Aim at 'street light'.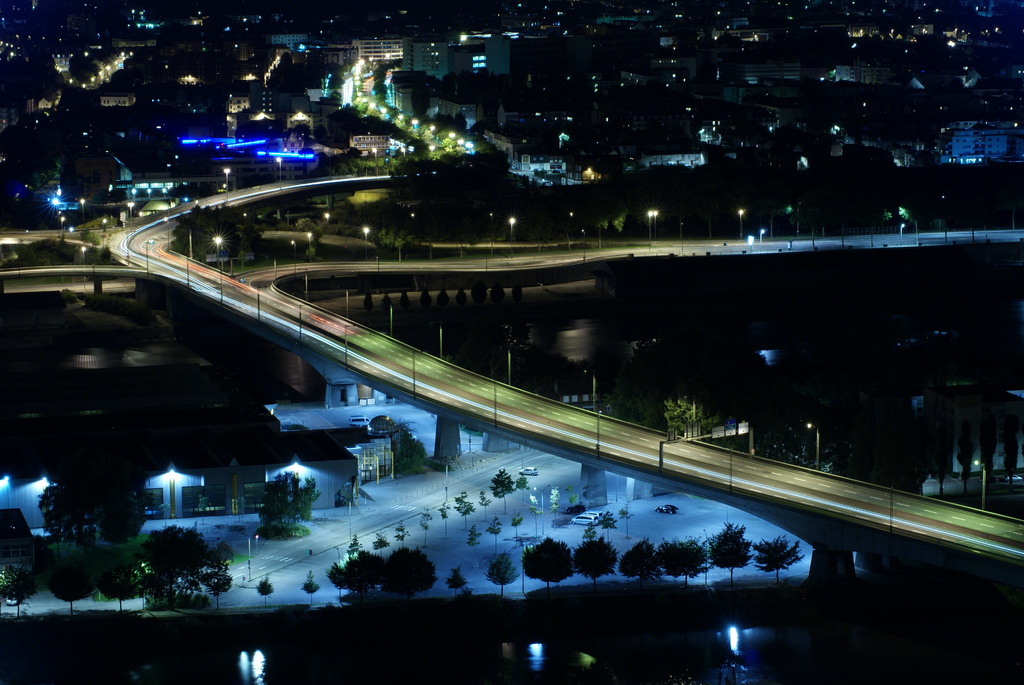
Aimed at 324/213/332/228.
